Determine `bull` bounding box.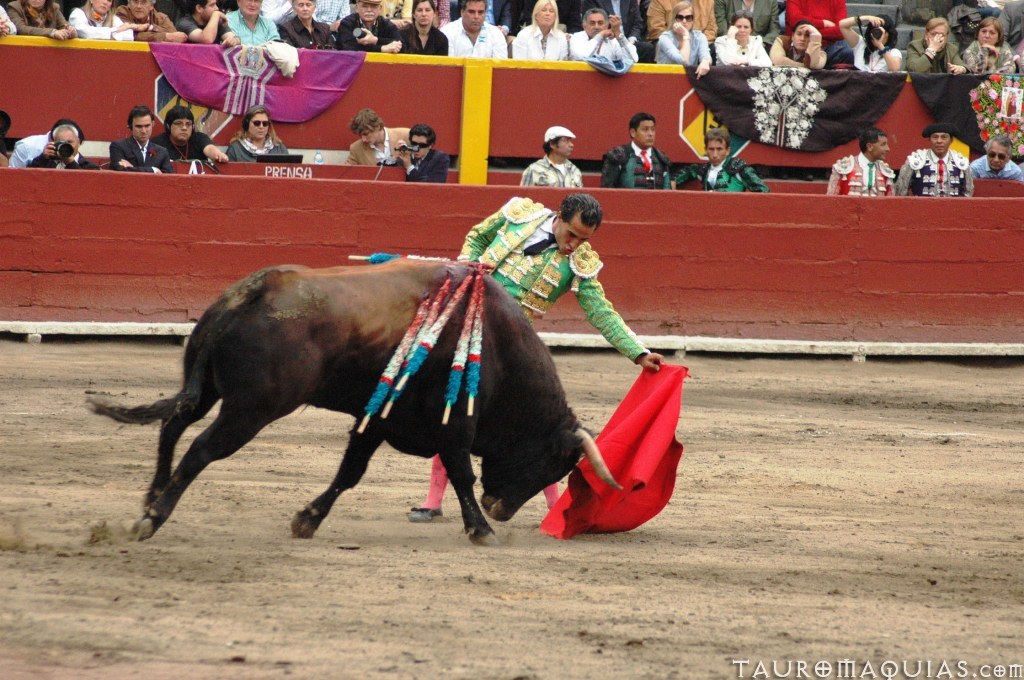
Determined: bbox(88, 263, 626, 543).
